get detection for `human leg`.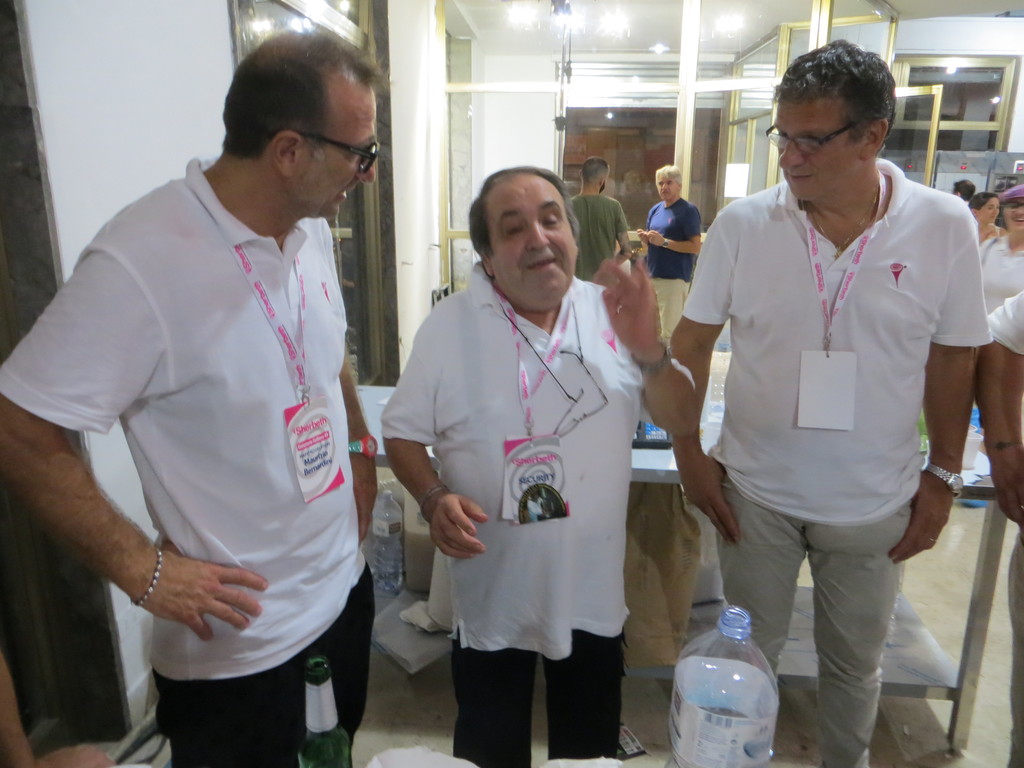
Detection: 550,639,628,758.
